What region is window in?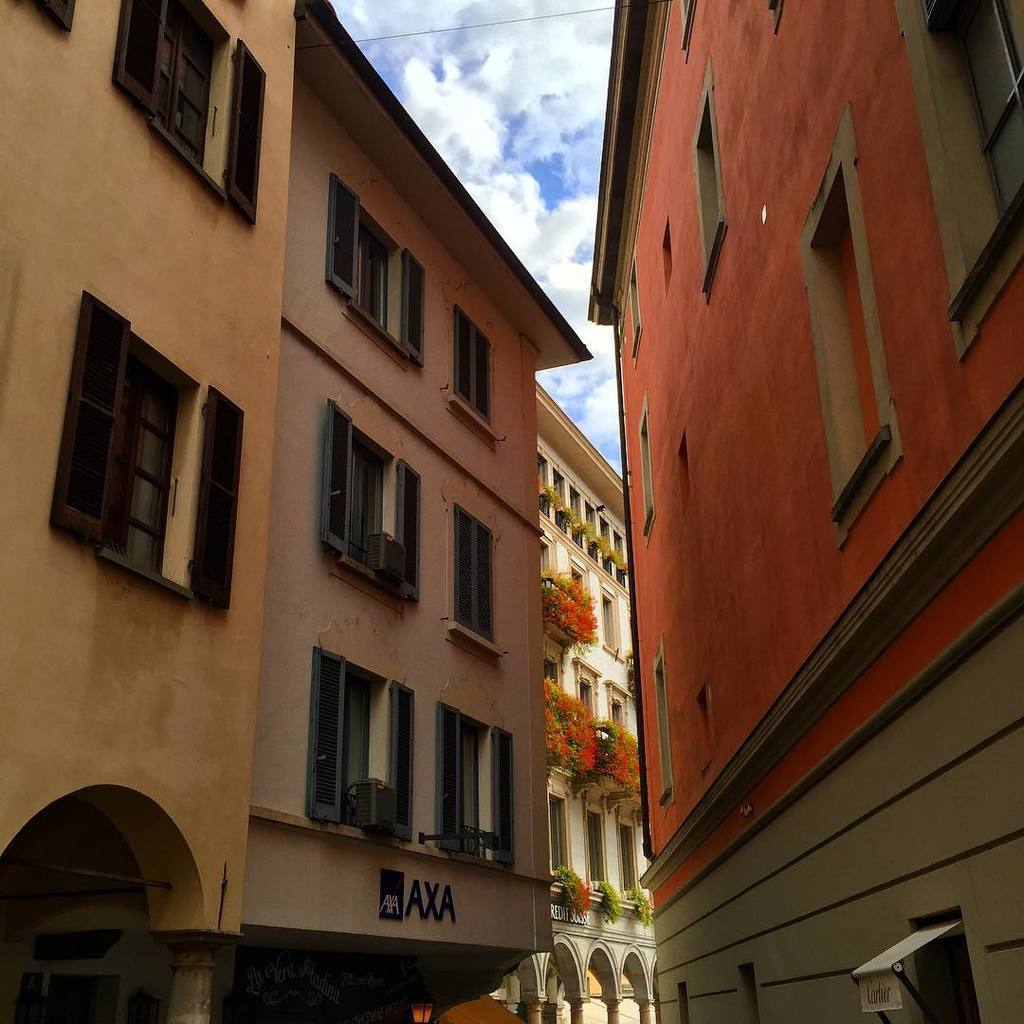
x1=291, y1=632, x2=442, y2=847.
